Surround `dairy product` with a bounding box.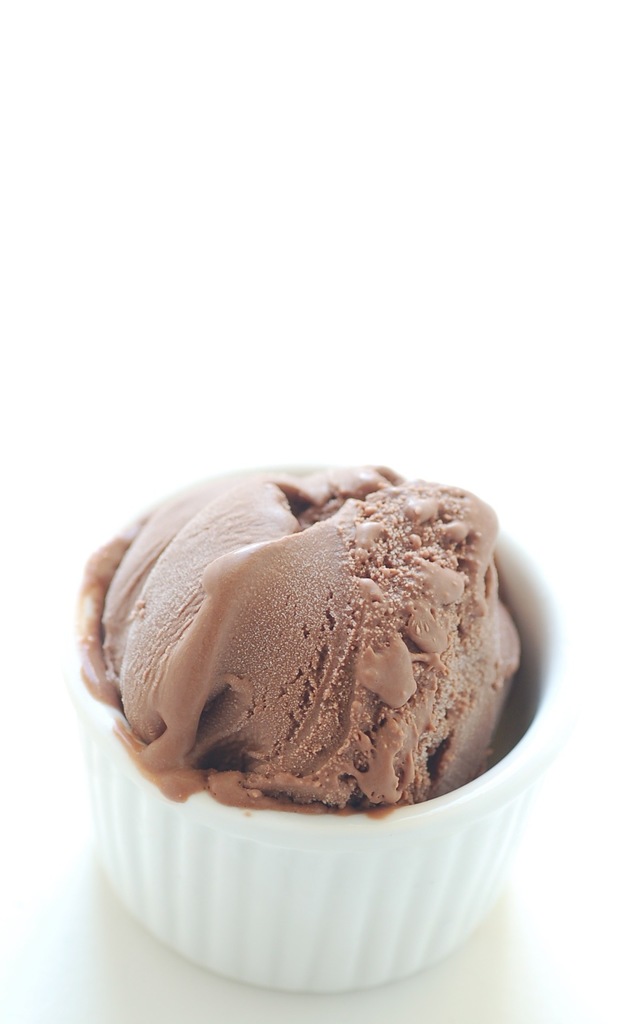
box=[77, 461, 521, 822].
